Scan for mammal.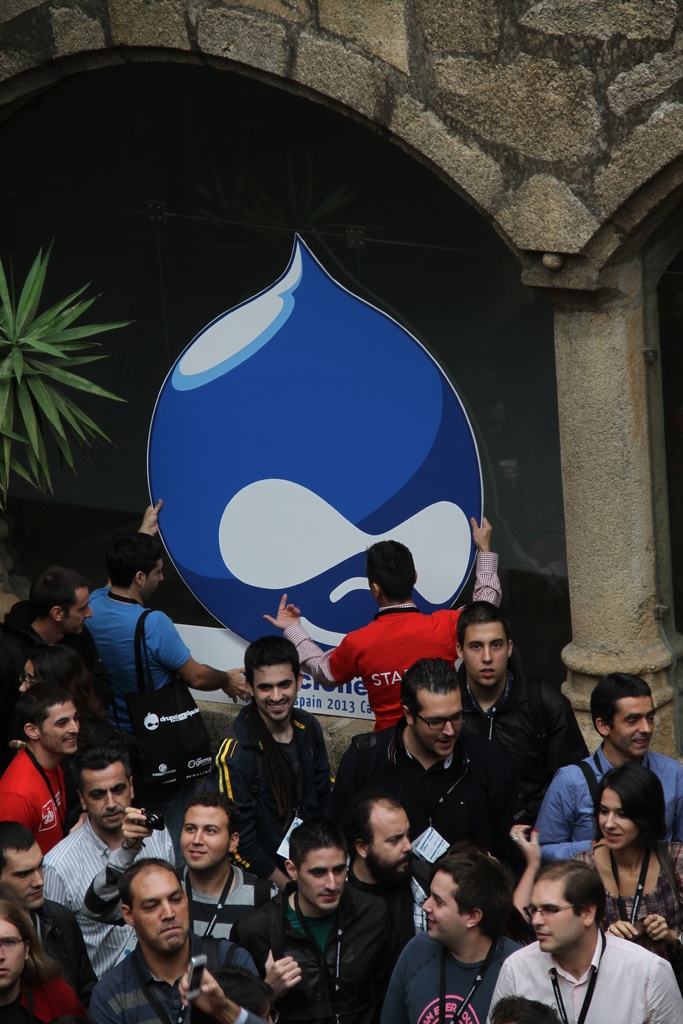
Scan result: x1=495, y1=860, x2=648, y2=1023.
